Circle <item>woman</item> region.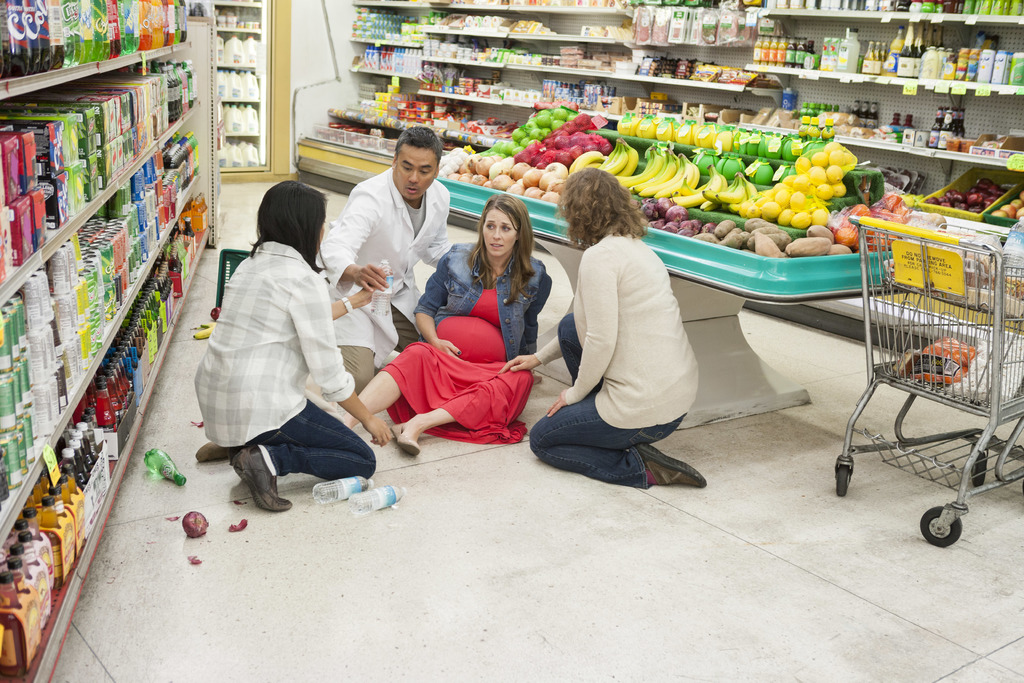
Region: <box>336,193,552,450</box>.
